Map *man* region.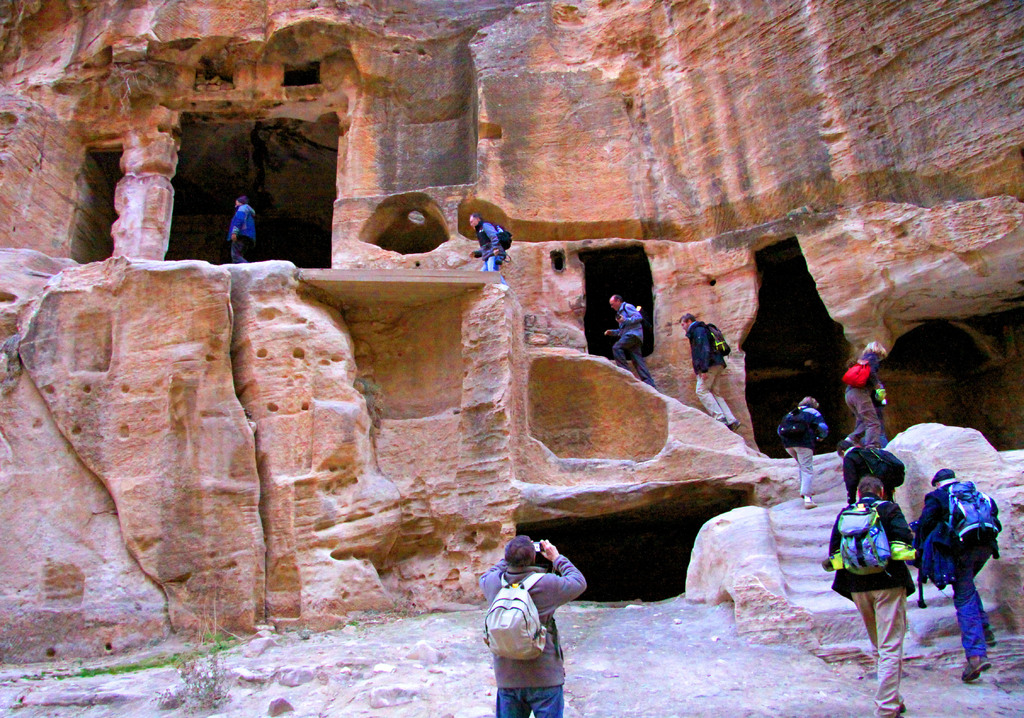
Mapped to pyautogui.locateOnScreen(914, 462, 1009, 678).
